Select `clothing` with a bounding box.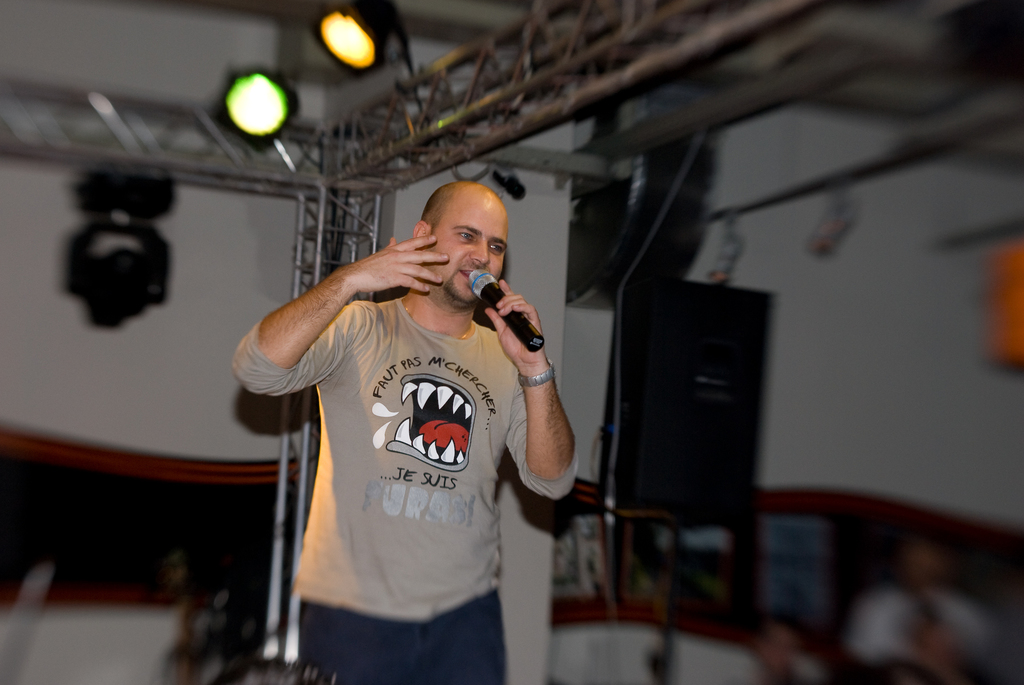
detection(247, 227, 564, 648).
